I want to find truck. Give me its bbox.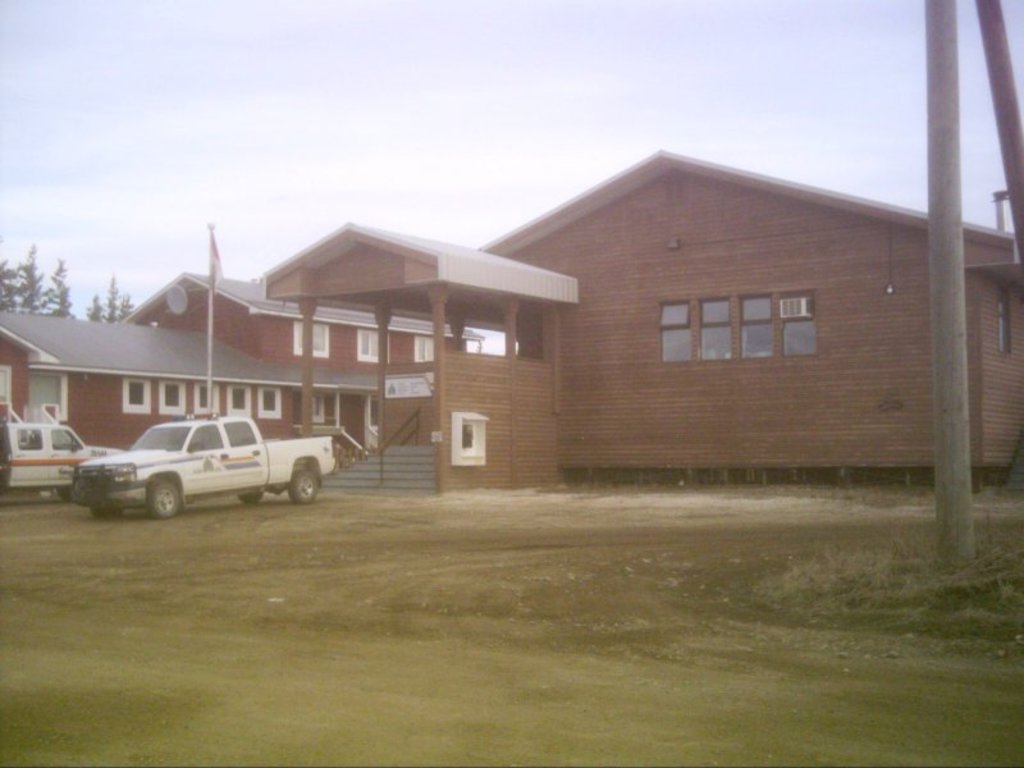
l=51, t=411, r=335, b=520.
